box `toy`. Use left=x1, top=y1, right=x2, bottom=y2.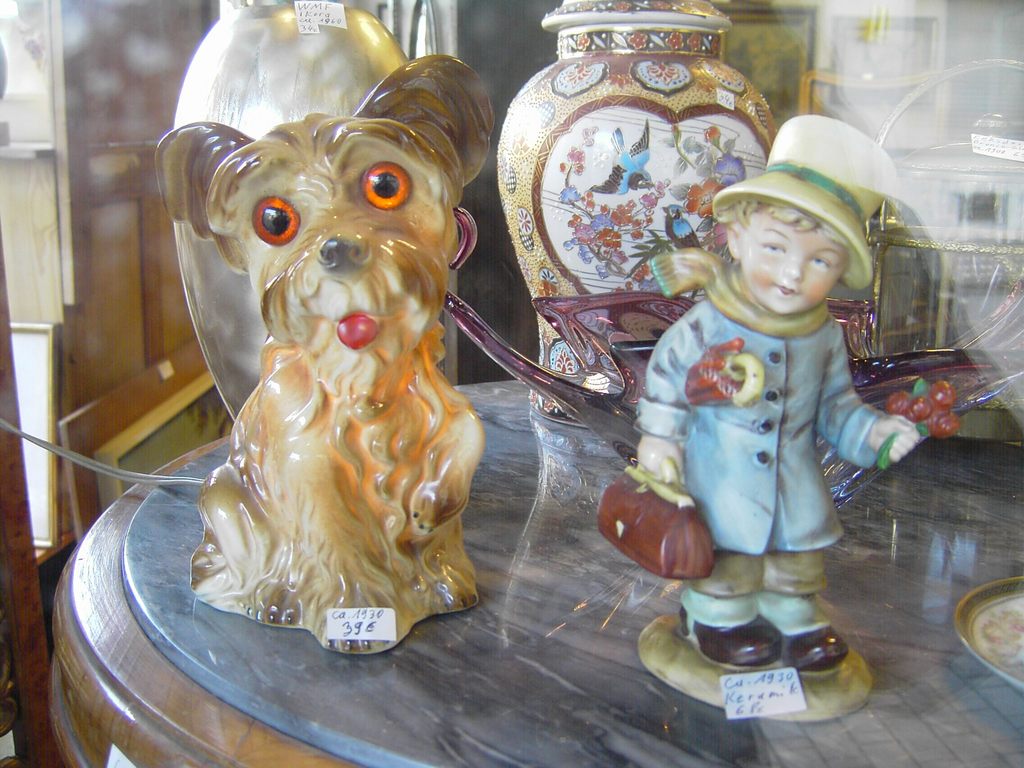
left=614, top=172, right=934, bottom=643.
